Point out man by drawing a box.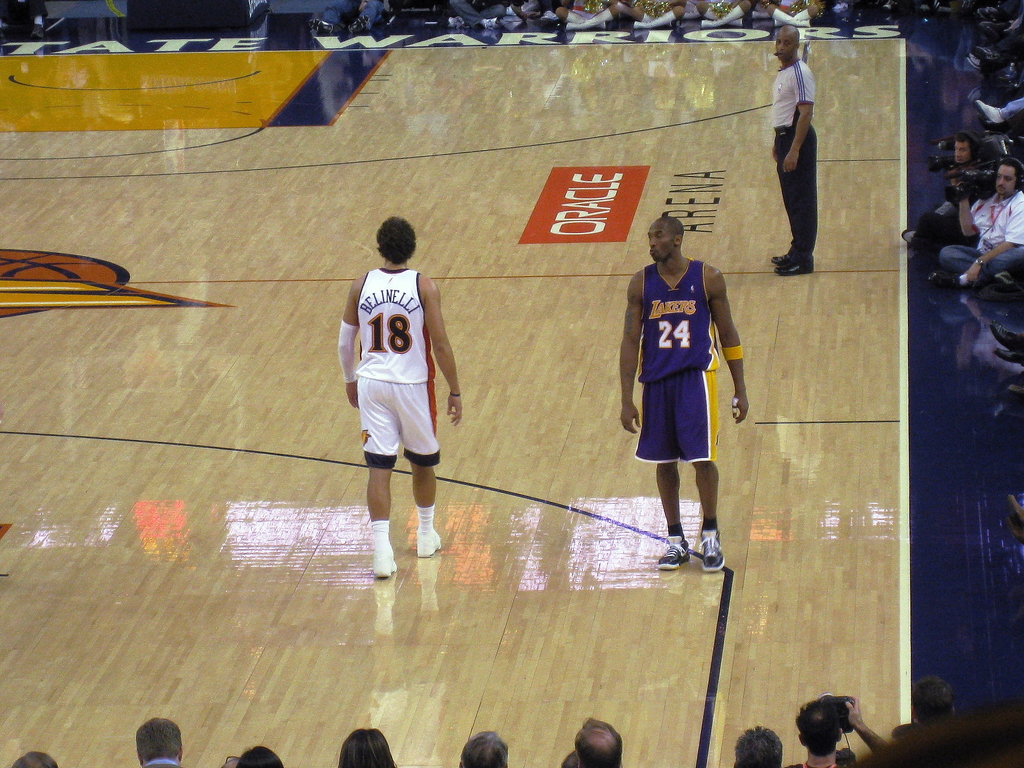
detection(334, 213, 461, 579).
